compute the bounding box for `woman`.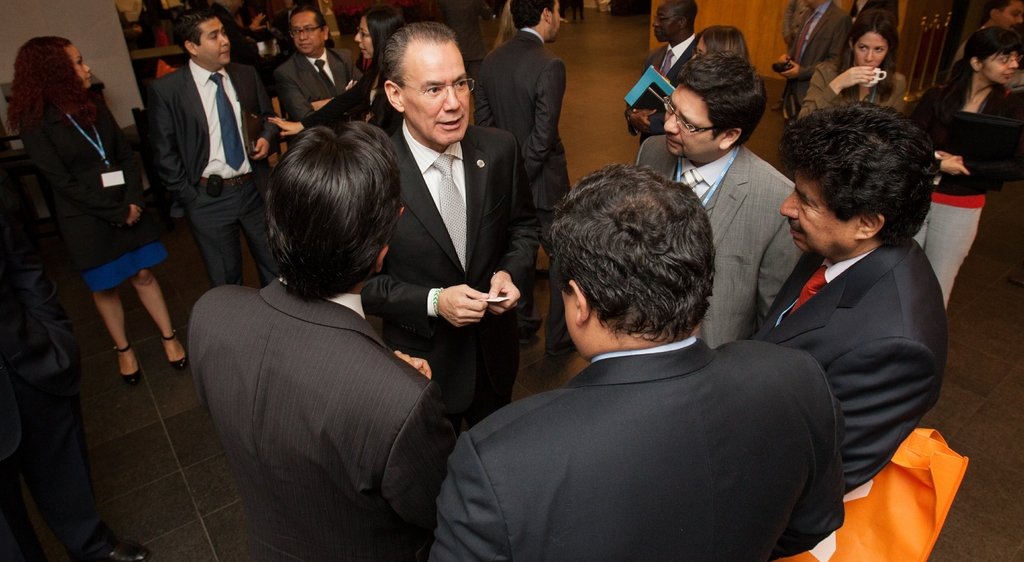
790,8,915,130.
